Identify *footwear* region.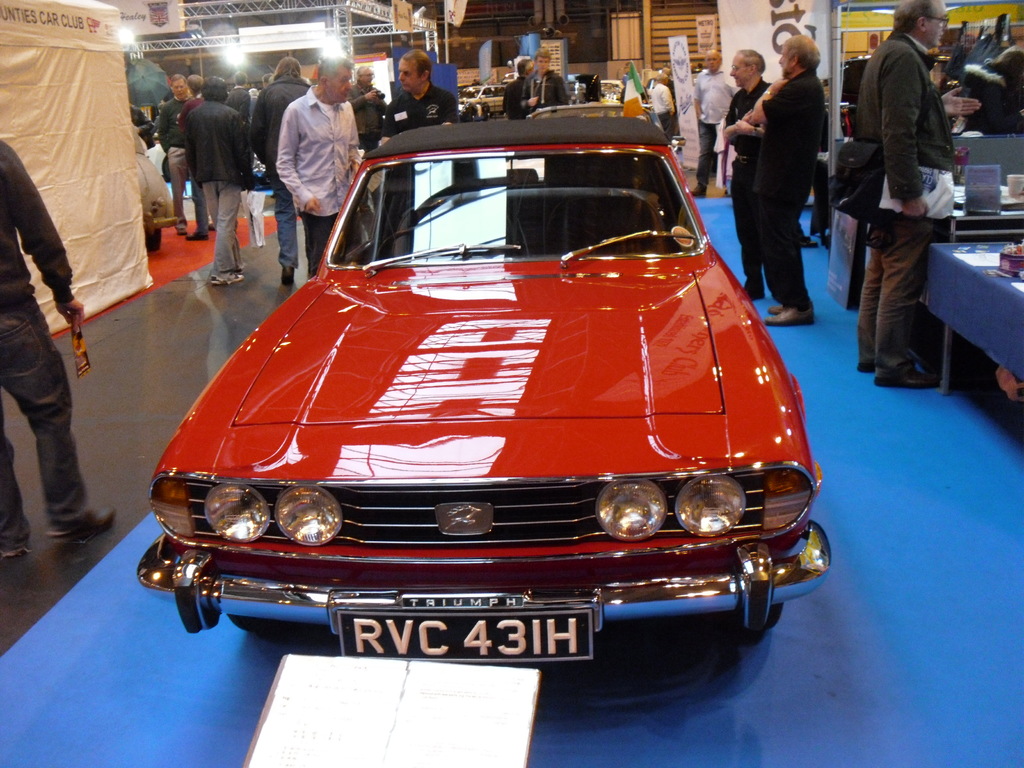
Region: 691:183:704:198.
